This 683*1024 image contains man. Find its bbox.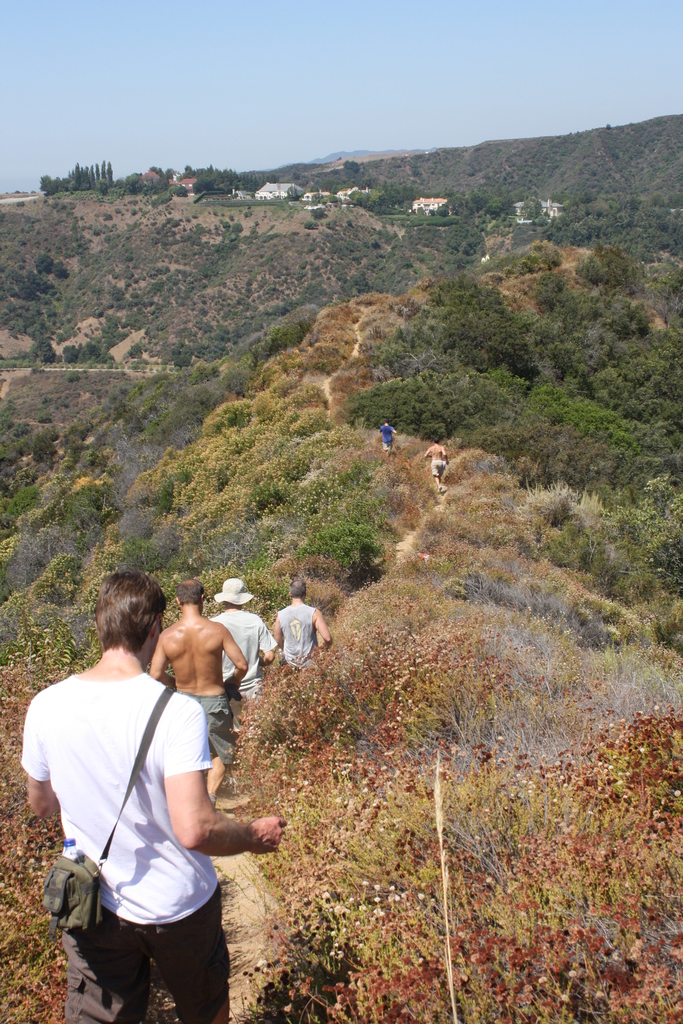
205,579,273,722.
